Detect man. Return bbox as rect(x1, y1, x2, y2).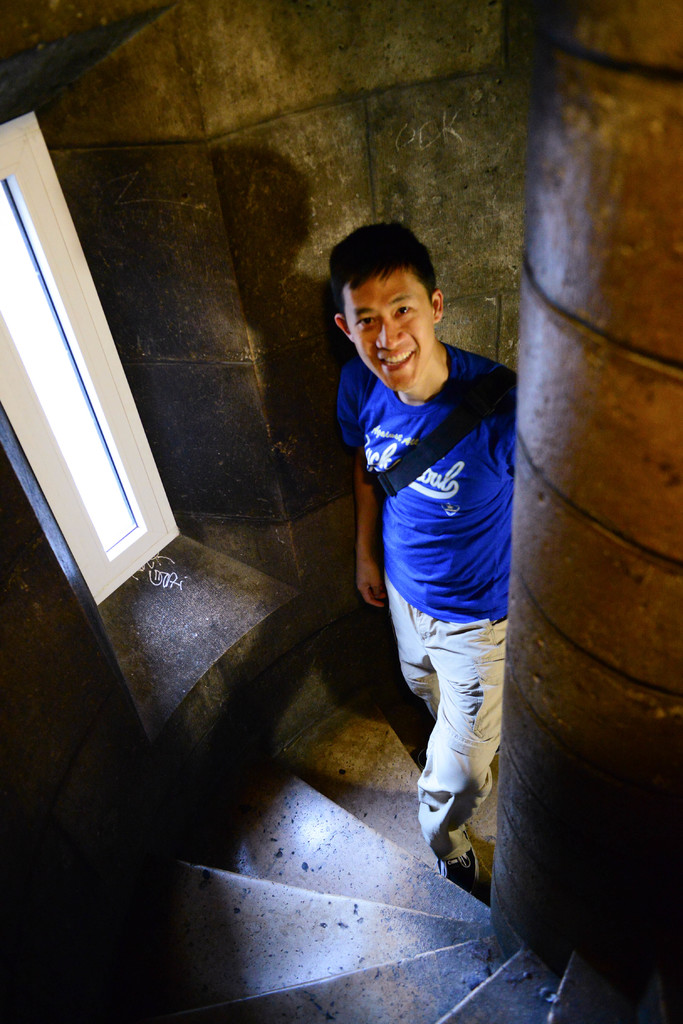
rect(329, 218, 521, 895).
